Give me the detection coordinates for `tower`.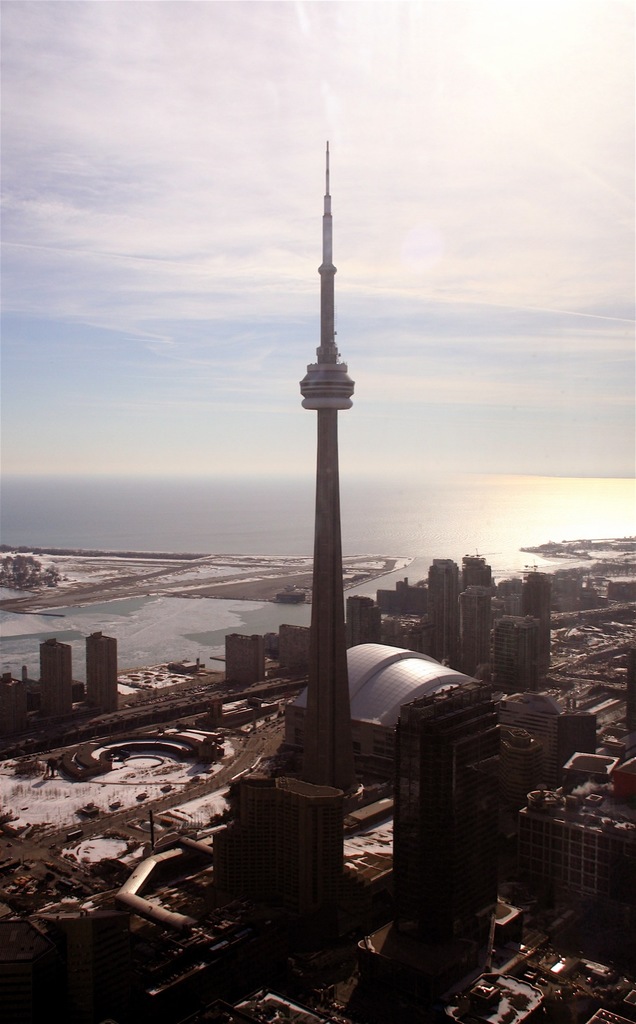
<box>83,627,117,719</box>.
